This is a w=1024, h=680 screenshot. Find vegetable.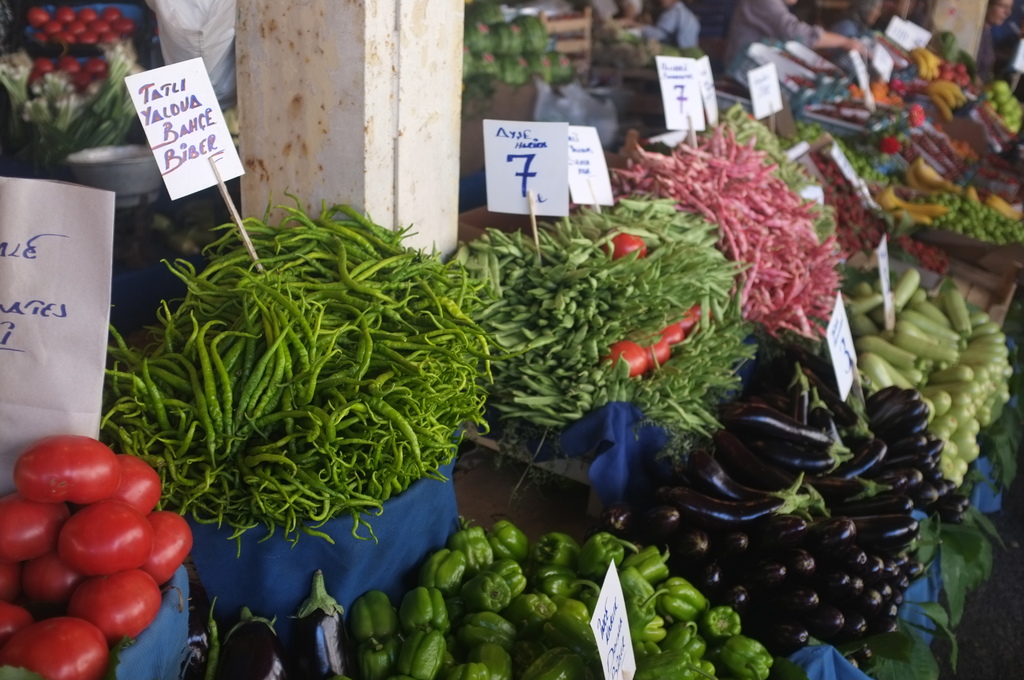
Bounding box: bbox=[545, 611, 594, 659].
